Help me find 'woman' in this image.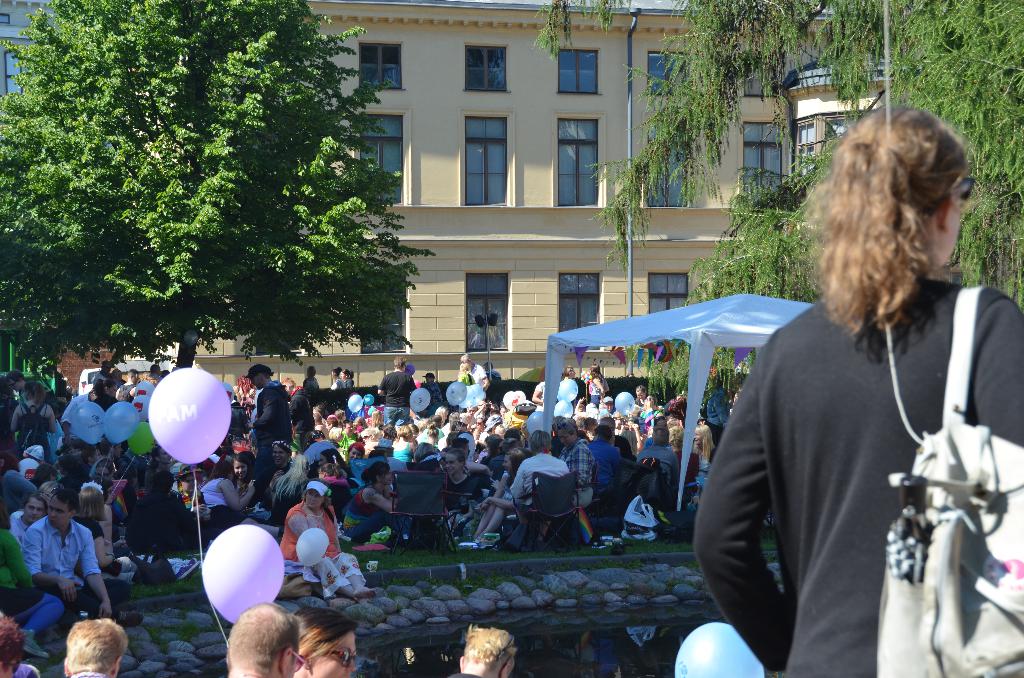
Found it: left=694, top=104, right=1023, bottom=677.
